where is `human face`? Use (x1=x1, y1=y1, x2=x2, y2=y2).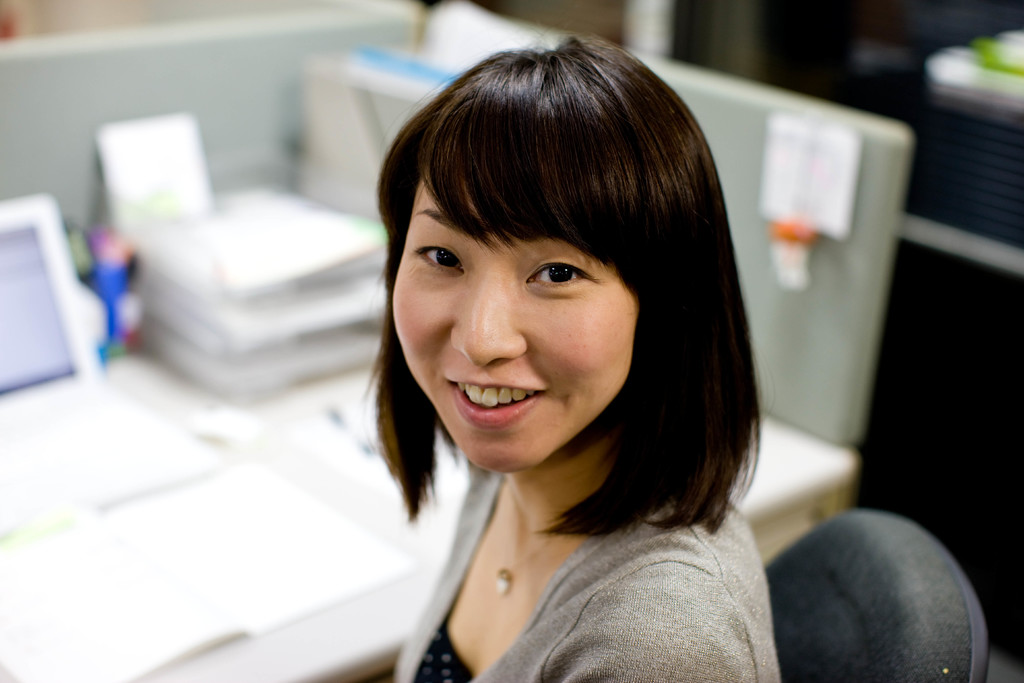
(x1=388, y1=177, x2=640, y2=467).
